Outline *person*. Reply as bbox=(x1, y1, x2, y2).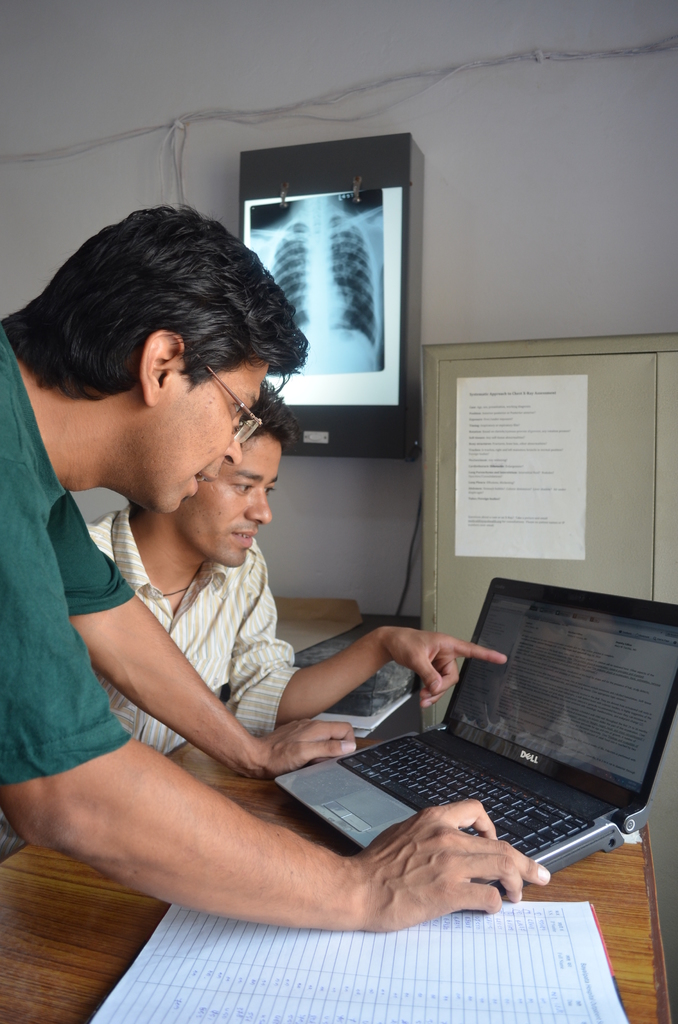
bbox=(83, 381, 503, 755).
